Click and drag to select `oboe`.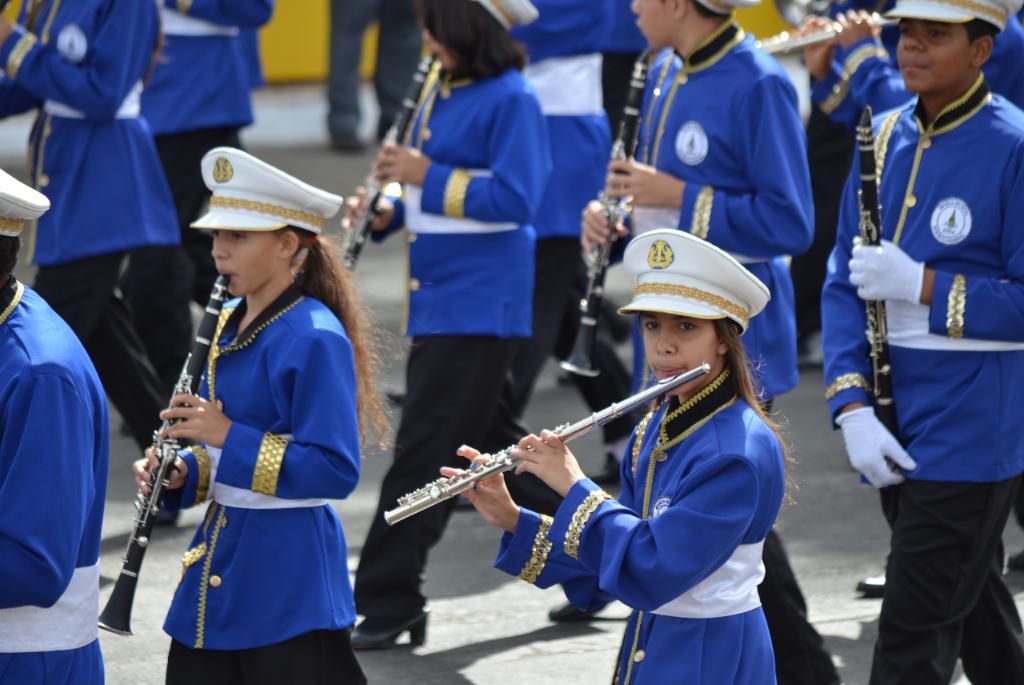
Selection: Rect(562, 54, 649, 383).
